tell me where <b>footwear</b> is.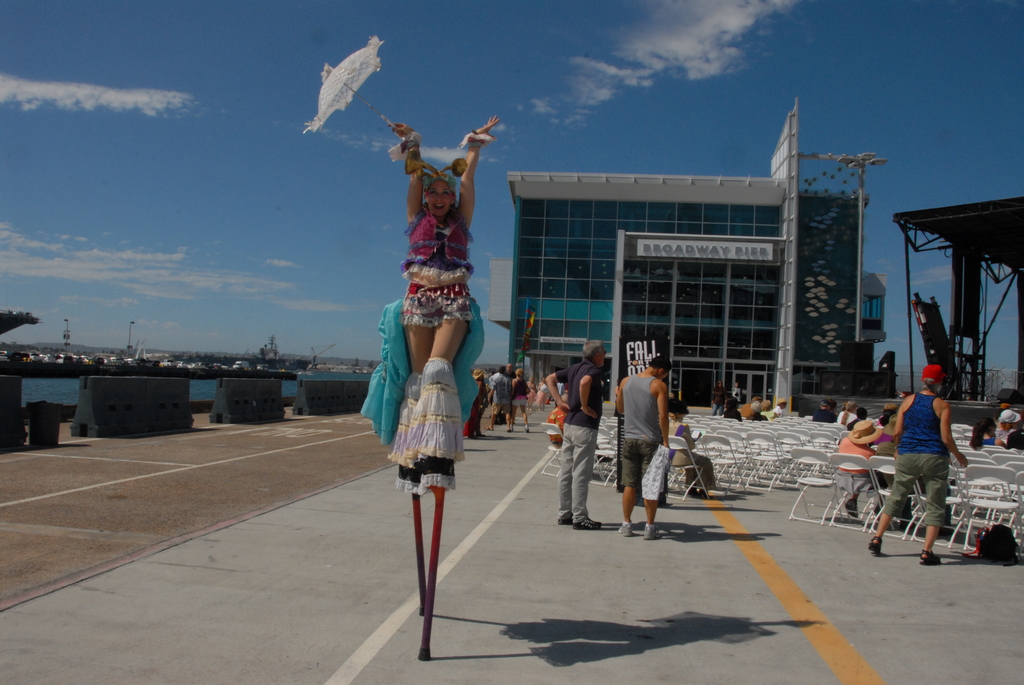
<b>footwear</b> is at 922:553:943:564.
